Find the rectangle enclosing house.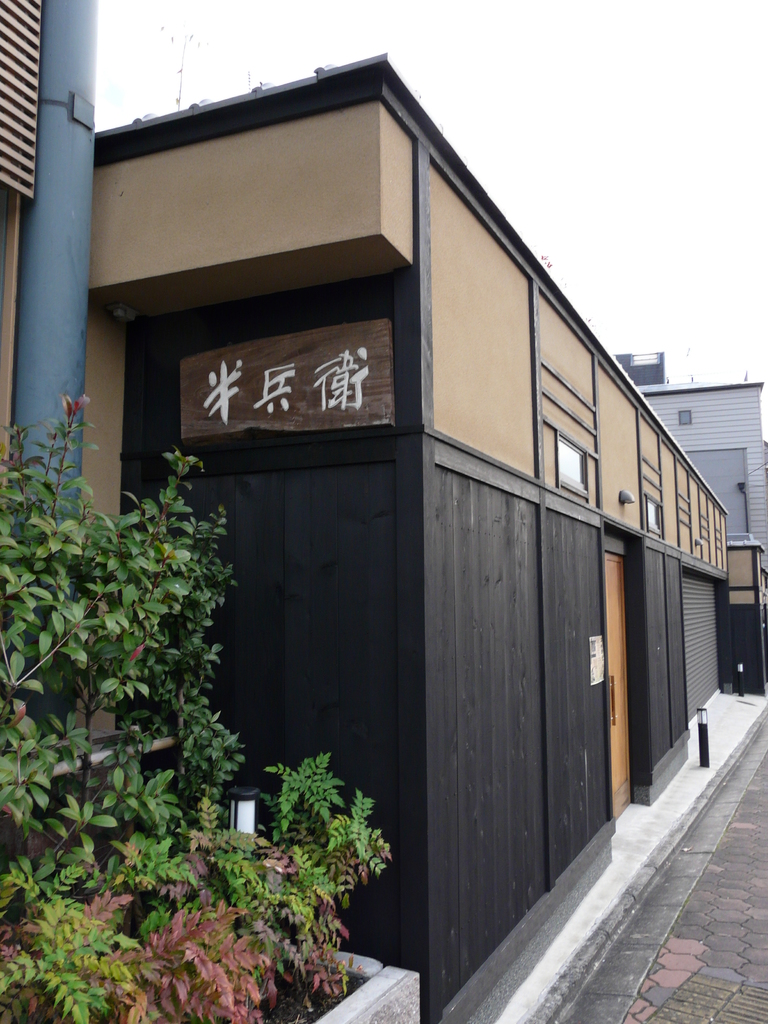
bbox=[0, 42, 767, 1018].
